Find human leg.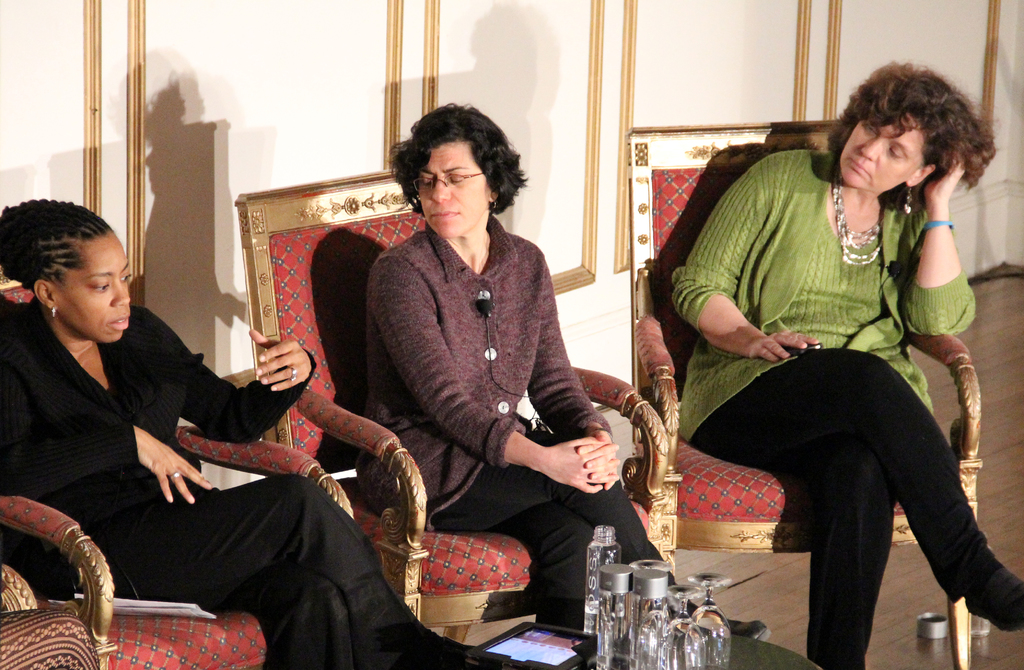
BBox(138, 484, 513, 669).
